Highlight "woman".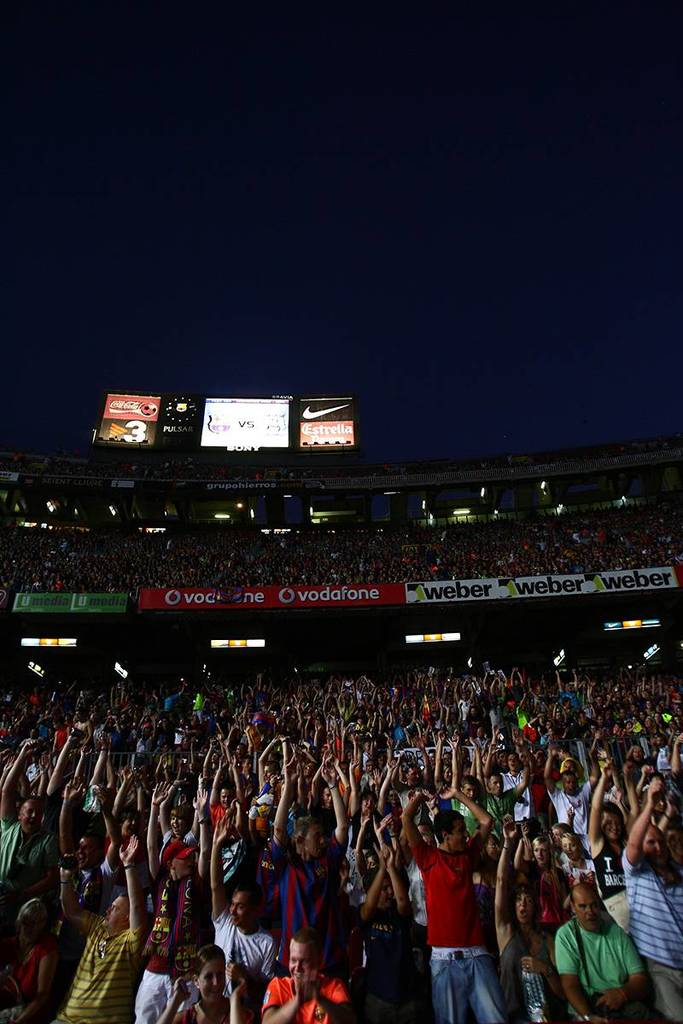
Highlighted region: <bbox>155, 940, 254, 1023</bbox>.
